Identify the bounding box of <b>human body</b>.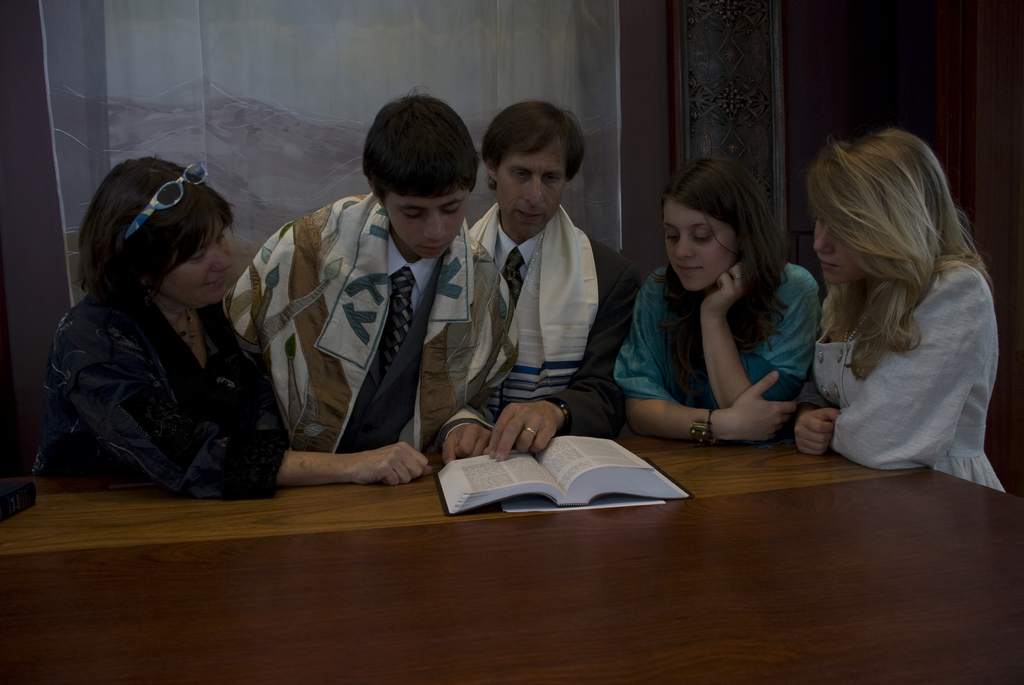
227:96:512:459.
